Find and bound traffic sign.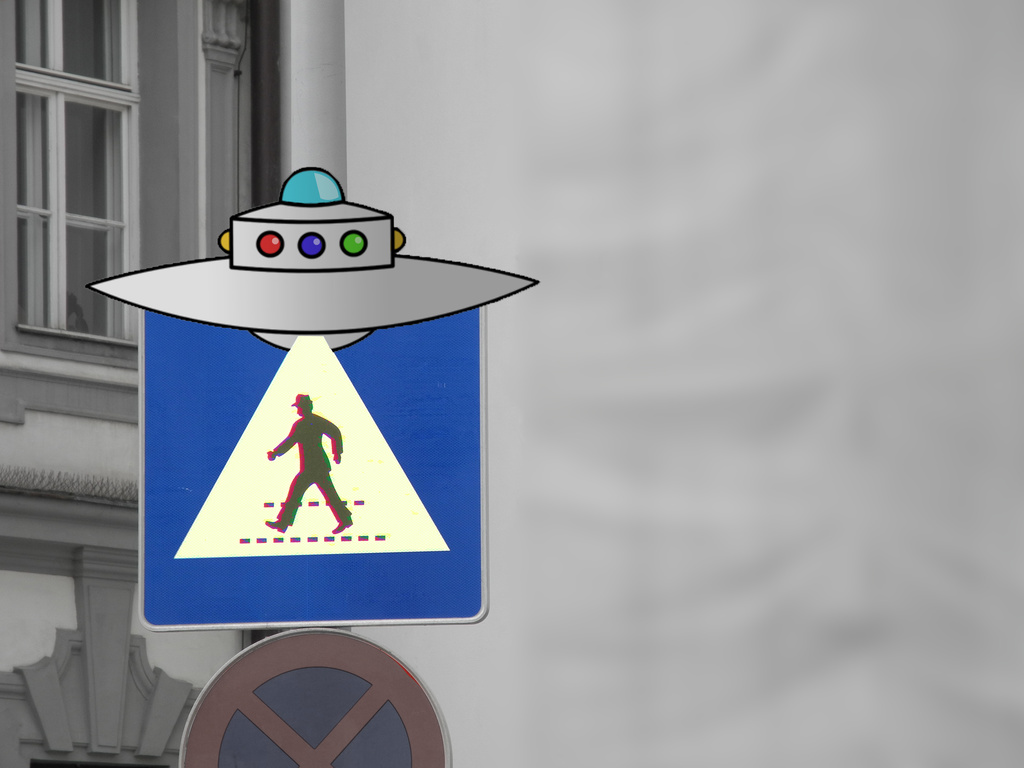
Bound: <box>134,303,486,622</box>.
